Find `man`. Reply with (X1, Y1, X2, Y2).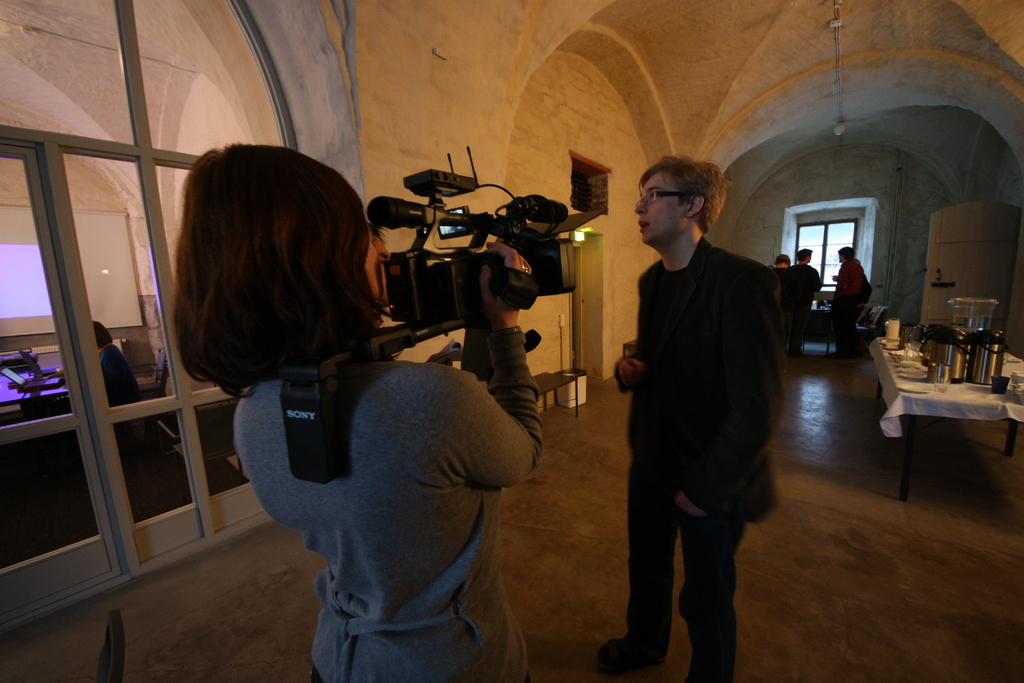
(627, 151, 787, 682).
